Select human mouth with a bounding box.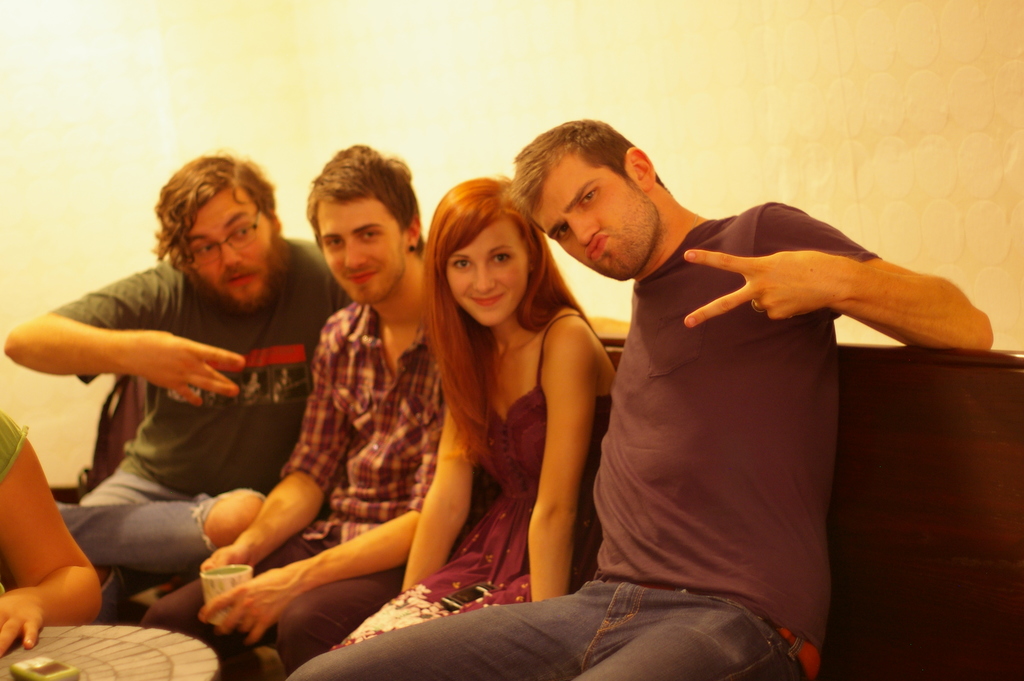
box=[346, 270, 378, 284].
